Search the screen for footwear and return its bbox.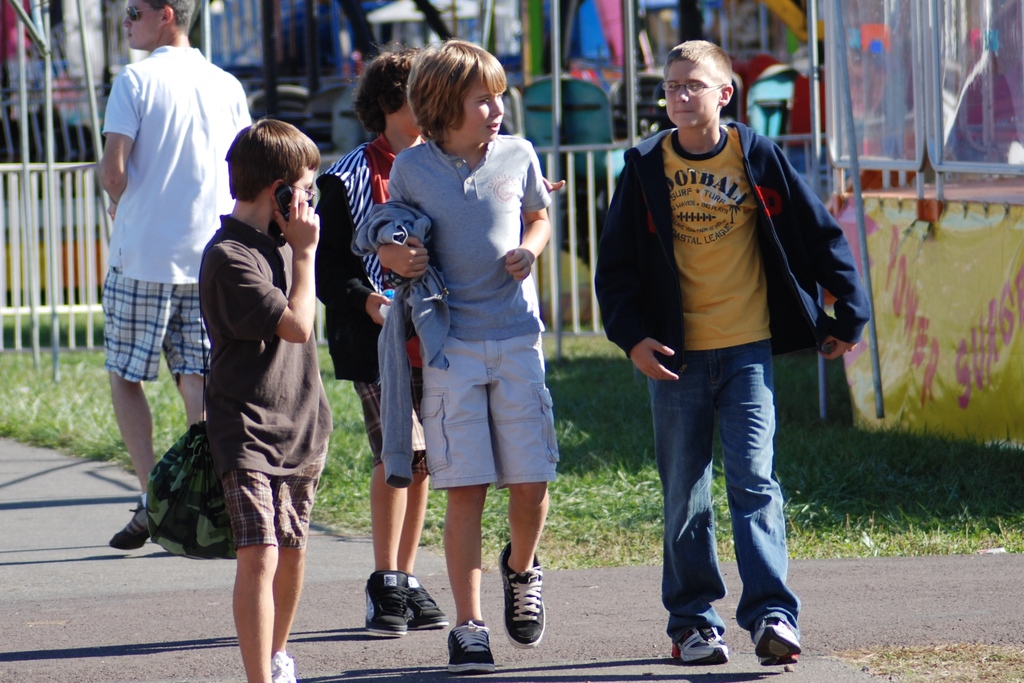
Found: <region>110, 499, 155, 549</region>.
